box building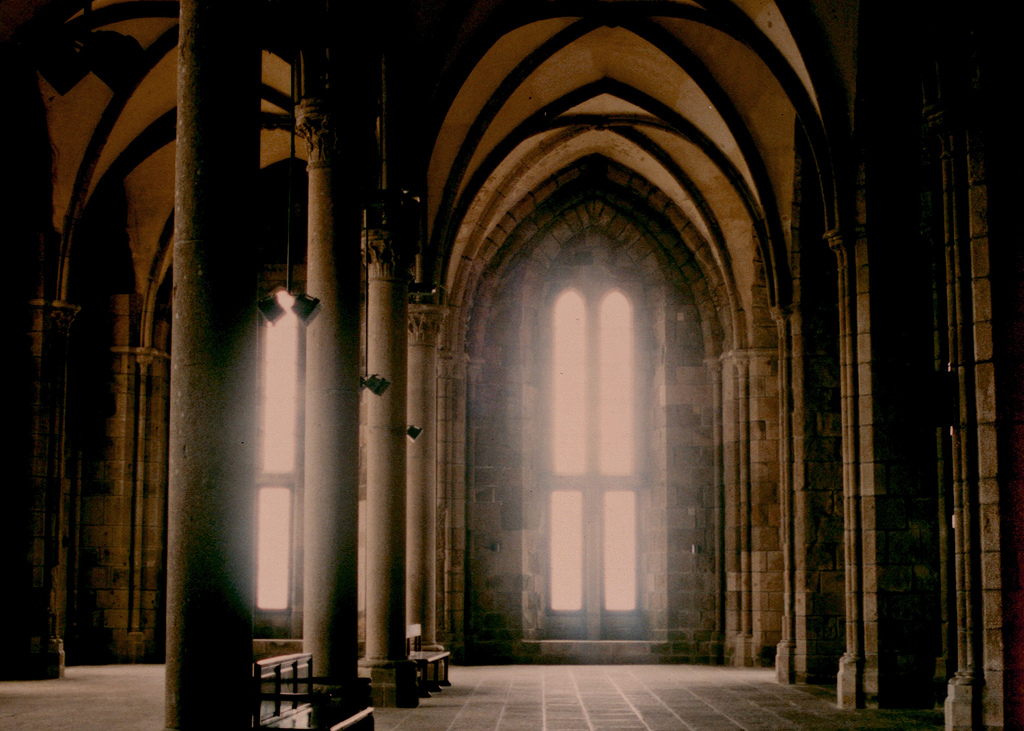
<bbox>0, 0, 1023, 730</bbox>
